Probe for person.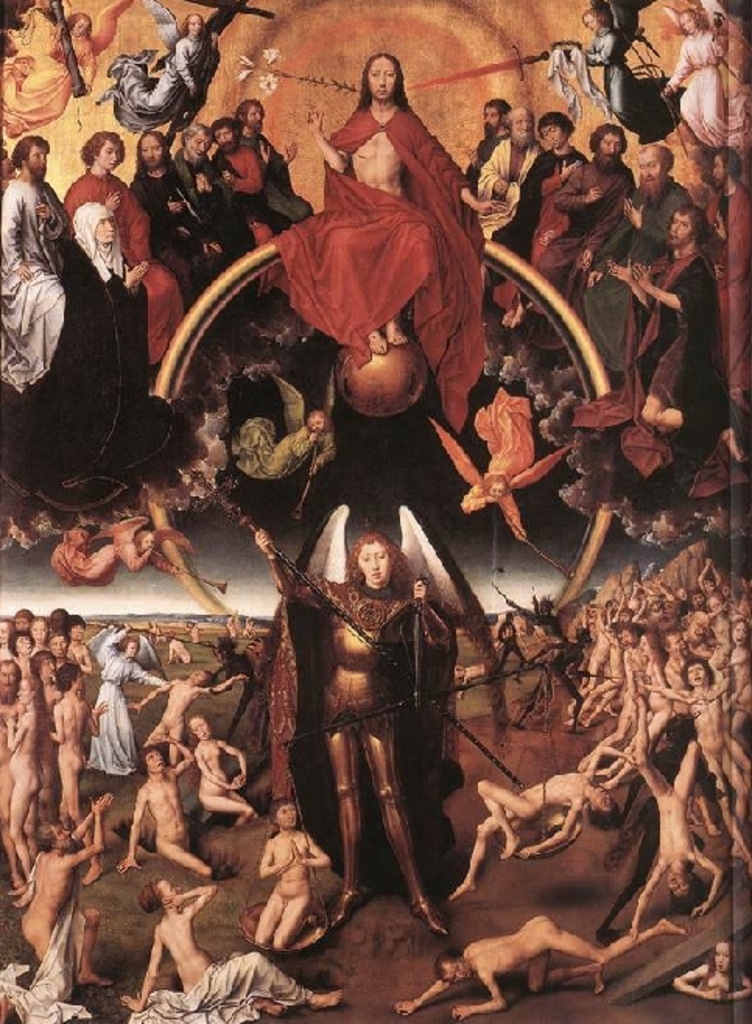
Probe result: {"x1": 182, "y1": 137, "x2": 229, "y2": 269}.
